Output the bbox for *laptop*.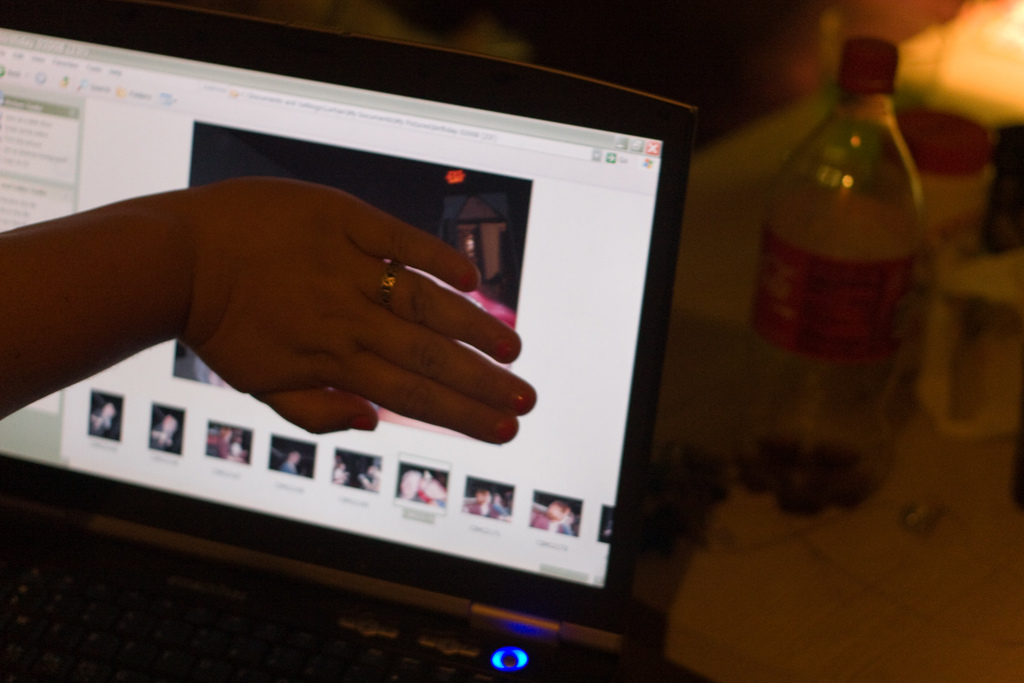
0:43:691:675.
